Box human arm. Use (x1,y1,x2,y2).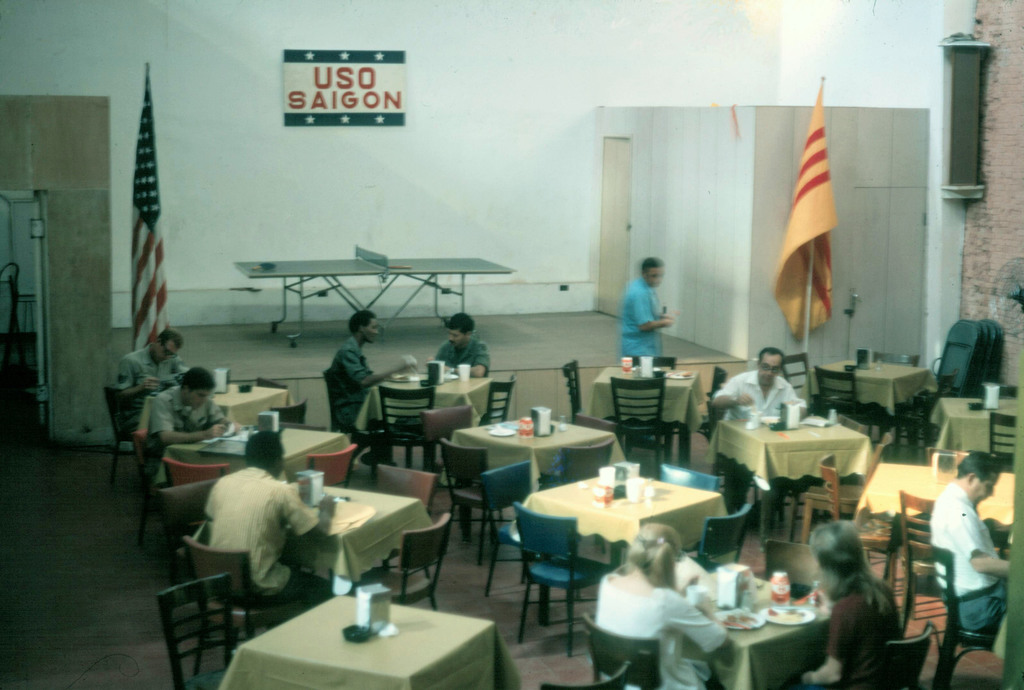
(464,342,488,380).
